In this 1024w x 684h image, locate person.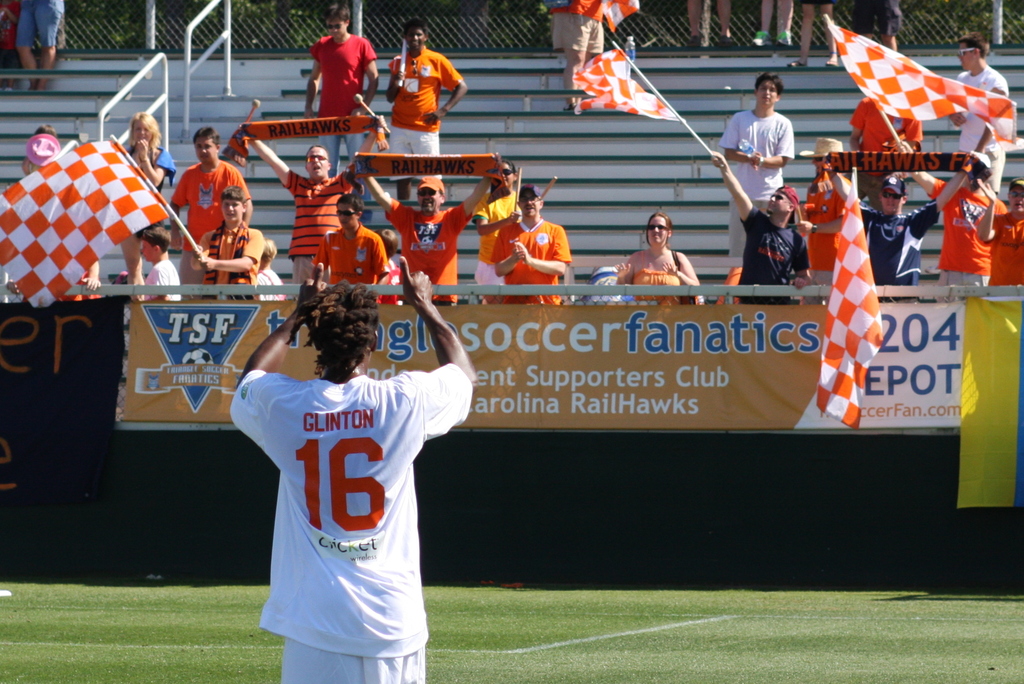
Bounding box: bbox(22, 122, 56, 177).
